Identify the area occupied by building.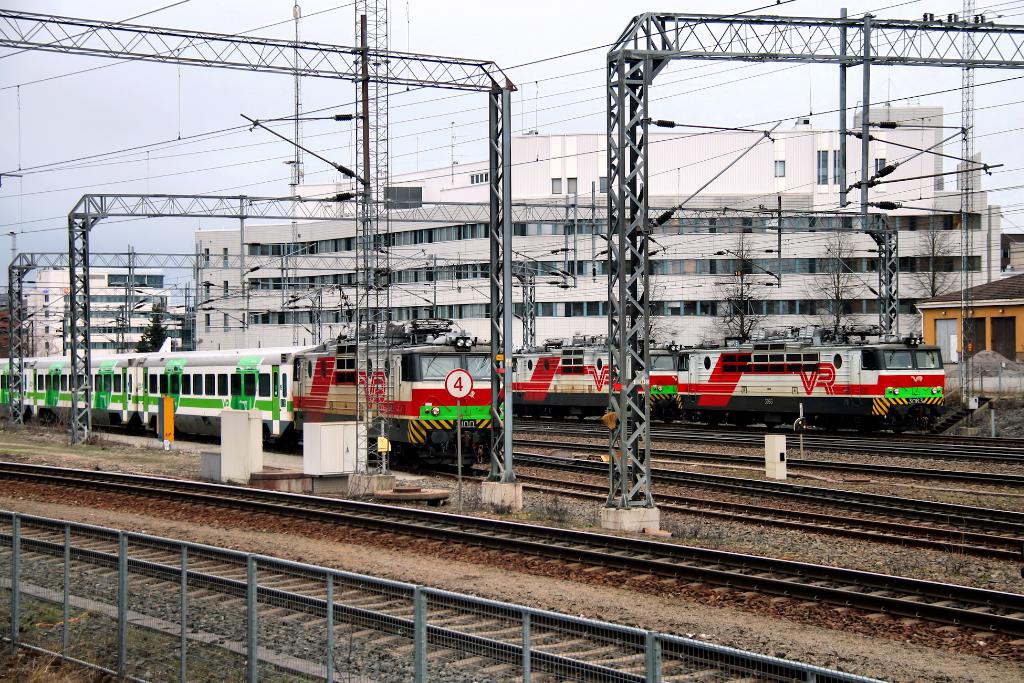
Area: (x1=196, y1=115, x2=1005, y2=348).
